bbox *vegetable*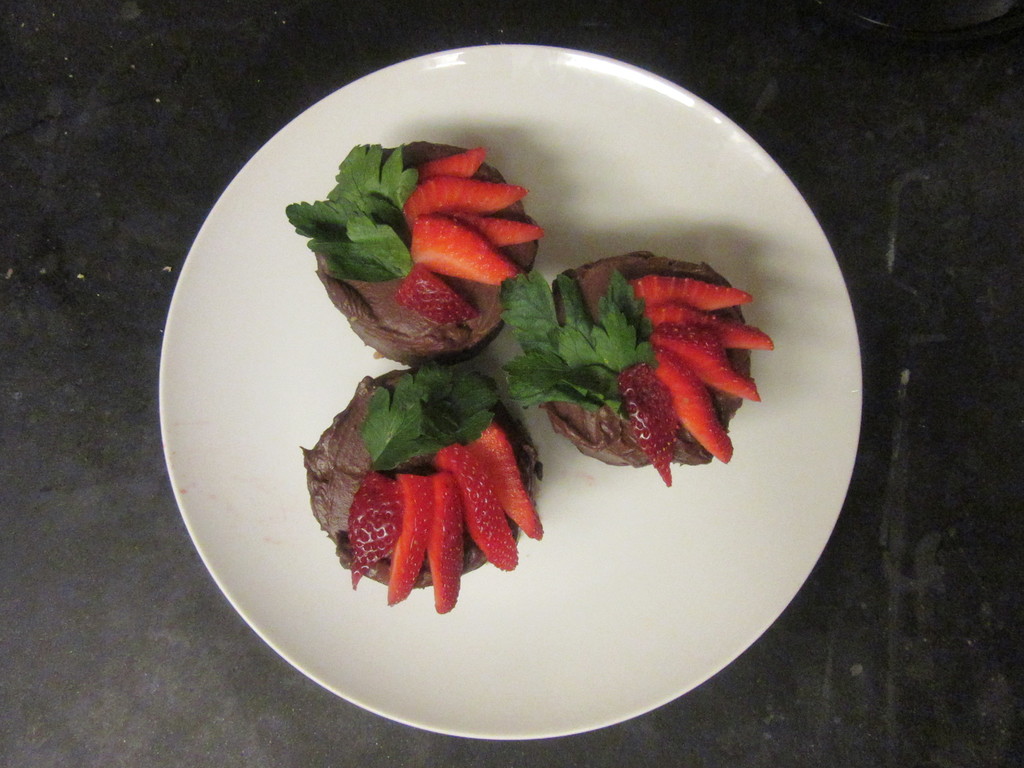
BBox(360, 360, 499, 471)
